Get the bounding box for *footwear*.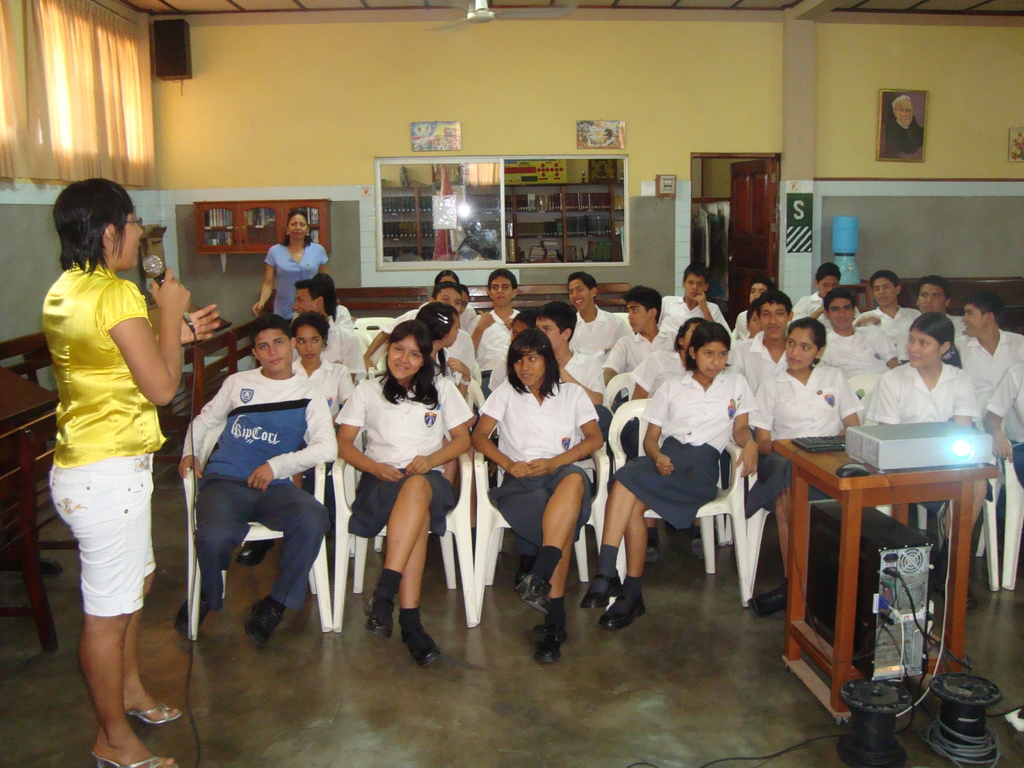
x1=531 y1=622 x2=544 y2=646.
